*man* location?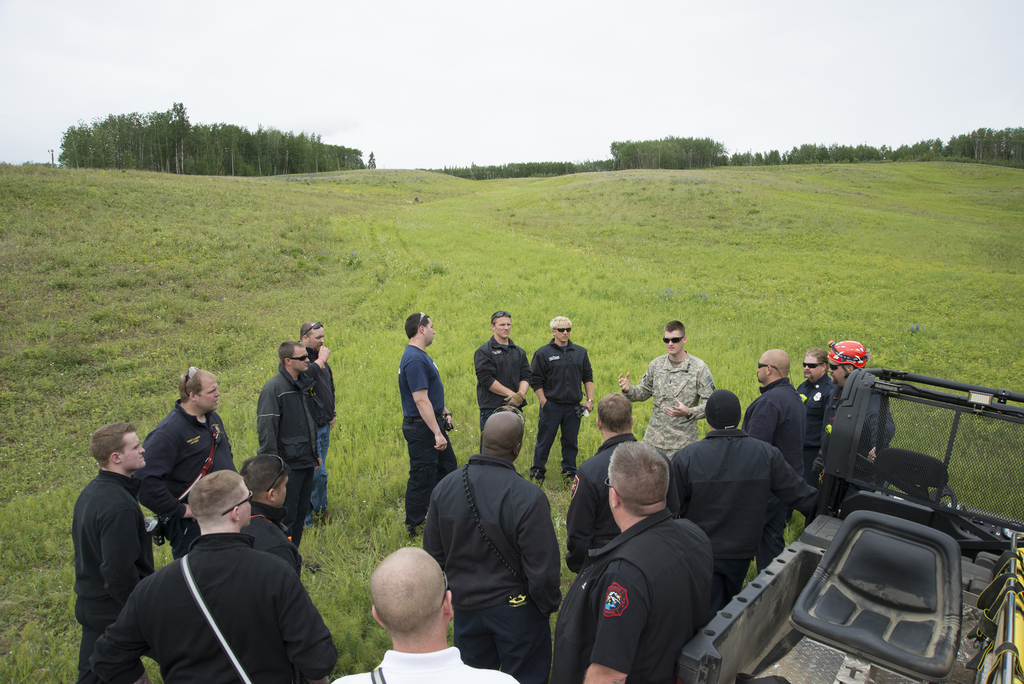
<box>257,338,322,551</box>
